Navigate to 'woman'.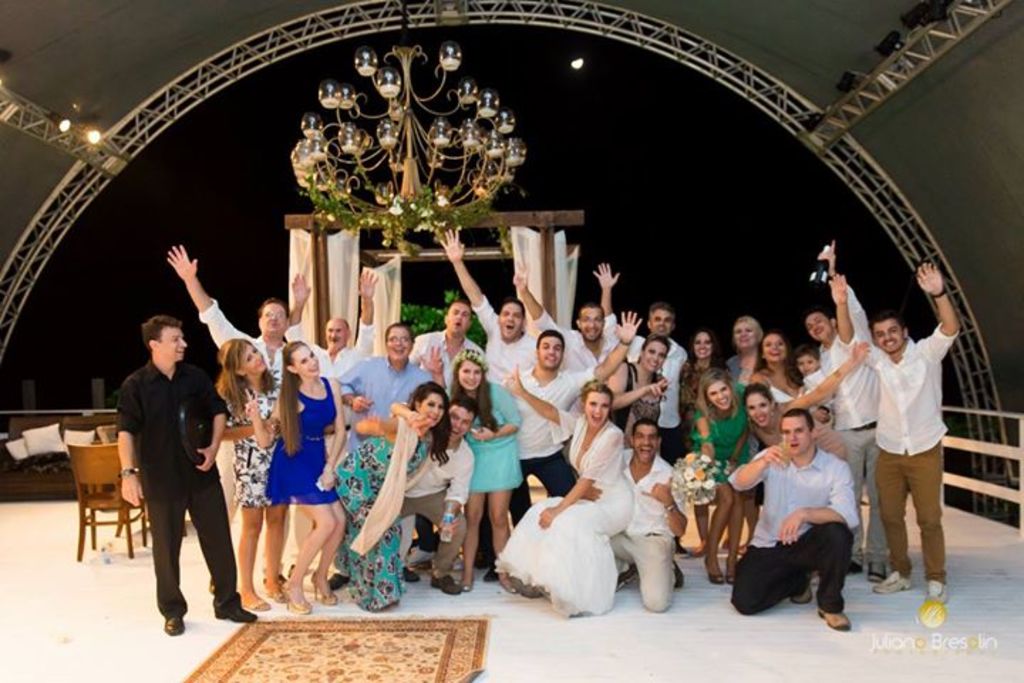
Navigation target: Rect(688, 367, 758, 579).
